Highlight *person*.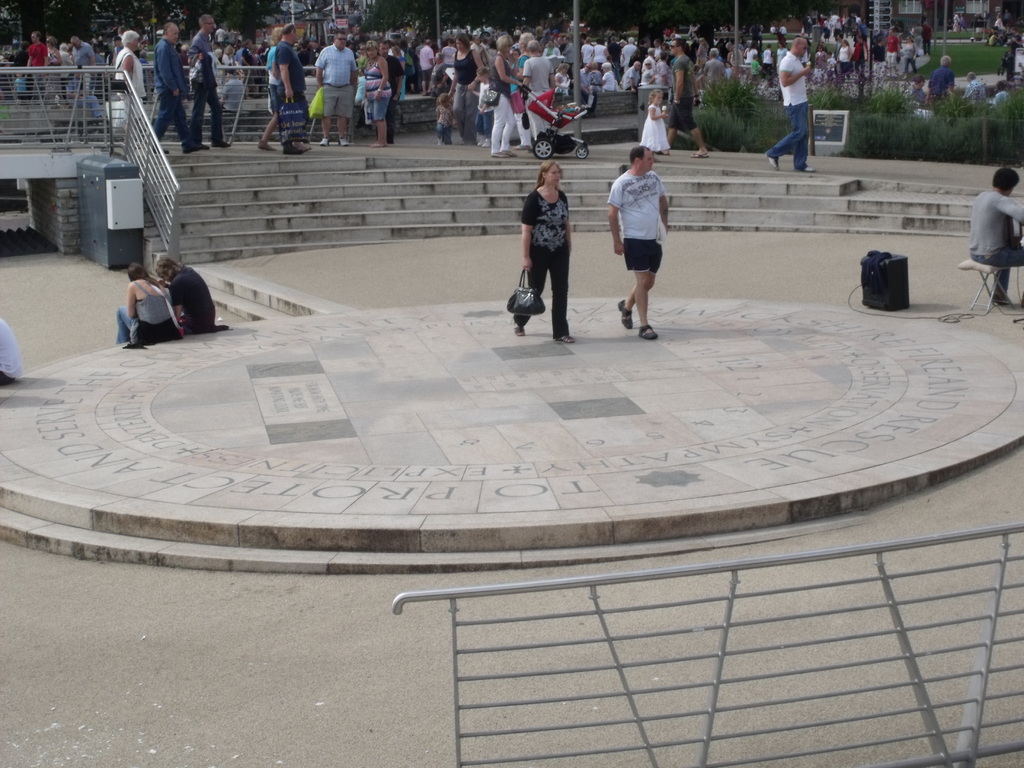
Highlighted region: bbox=[433, 88, 452, 145].
